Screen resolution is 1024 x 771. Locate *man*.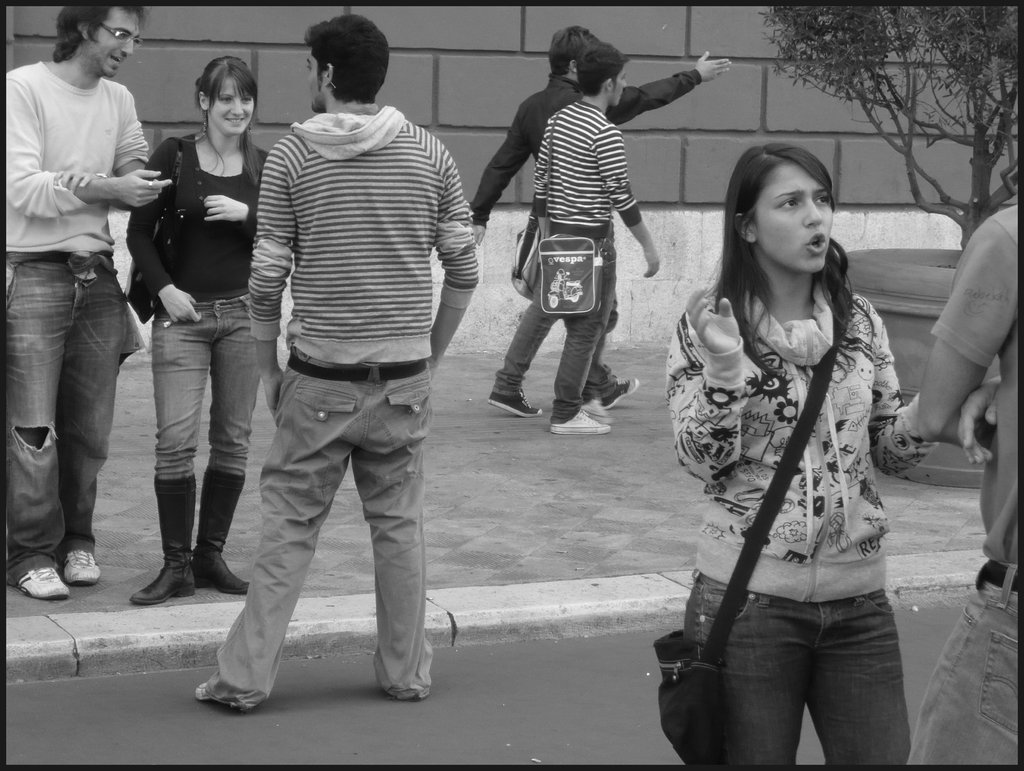
(531, 40, 660, 441).
